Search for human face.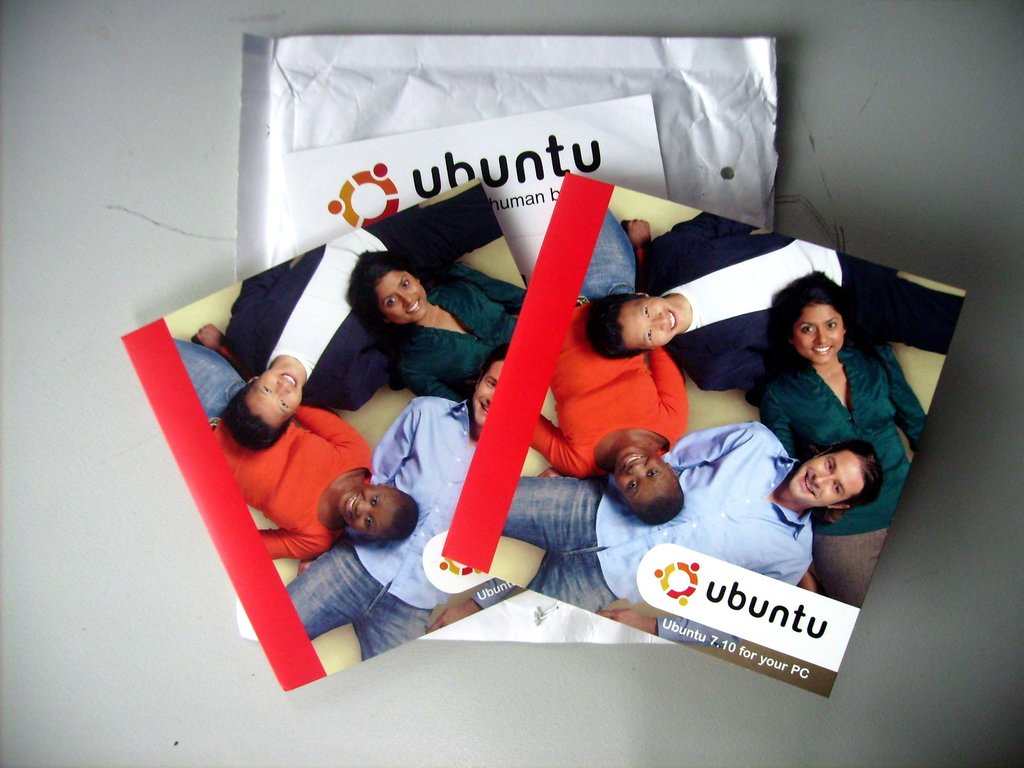
Found at <bbox>621, 294, 687, 348</bbox>.
